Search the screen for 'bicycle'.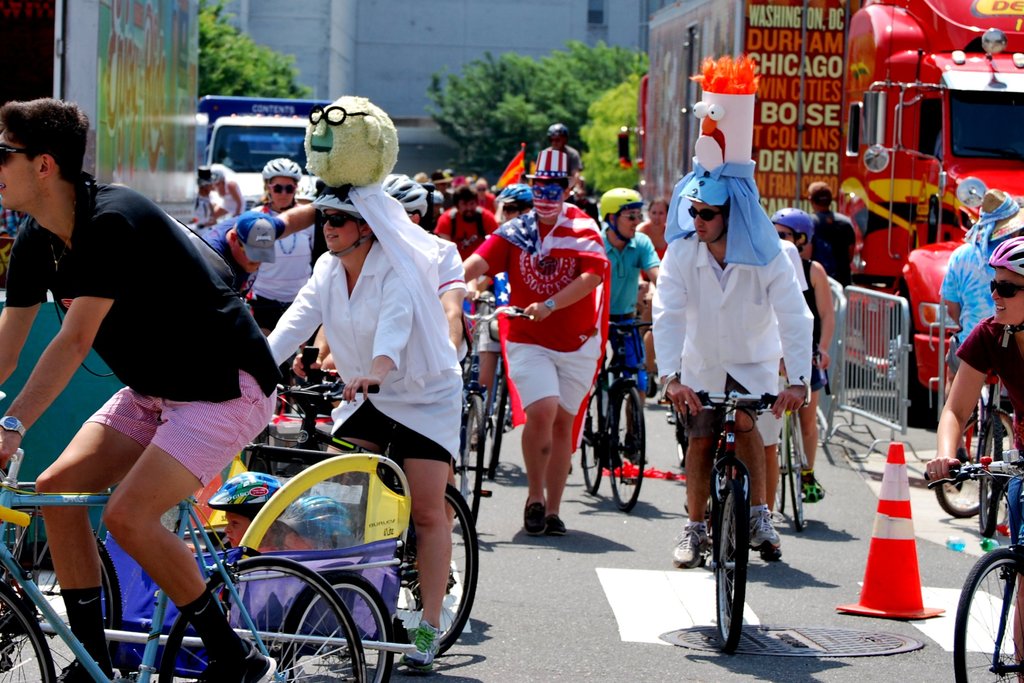
Found at x1=475, y1=311, x2=518, y2=461.
